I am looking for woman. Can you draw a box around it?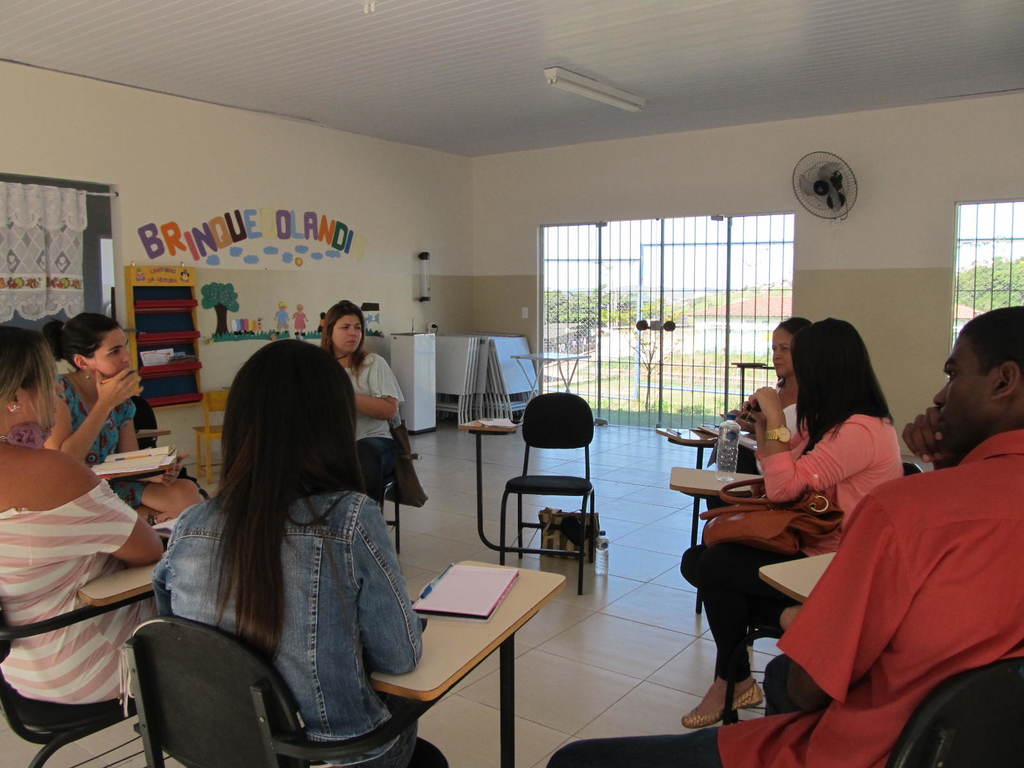
Sure, the bounding box is <region>314, 295, 404, 504</region>.
